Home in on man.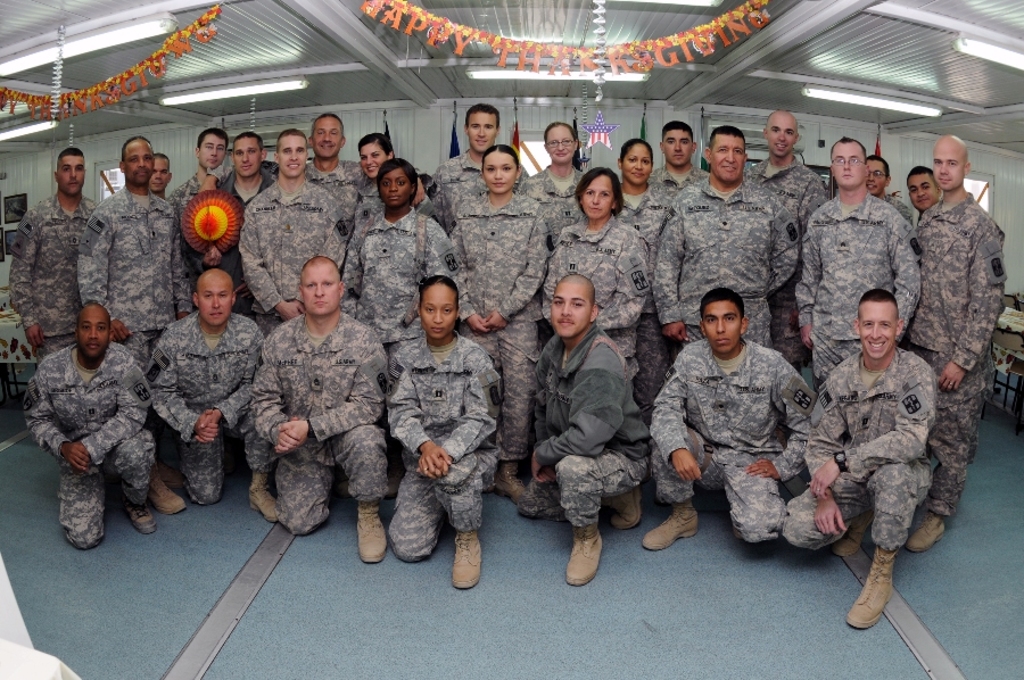
Homed in at [198,128,276,315].
